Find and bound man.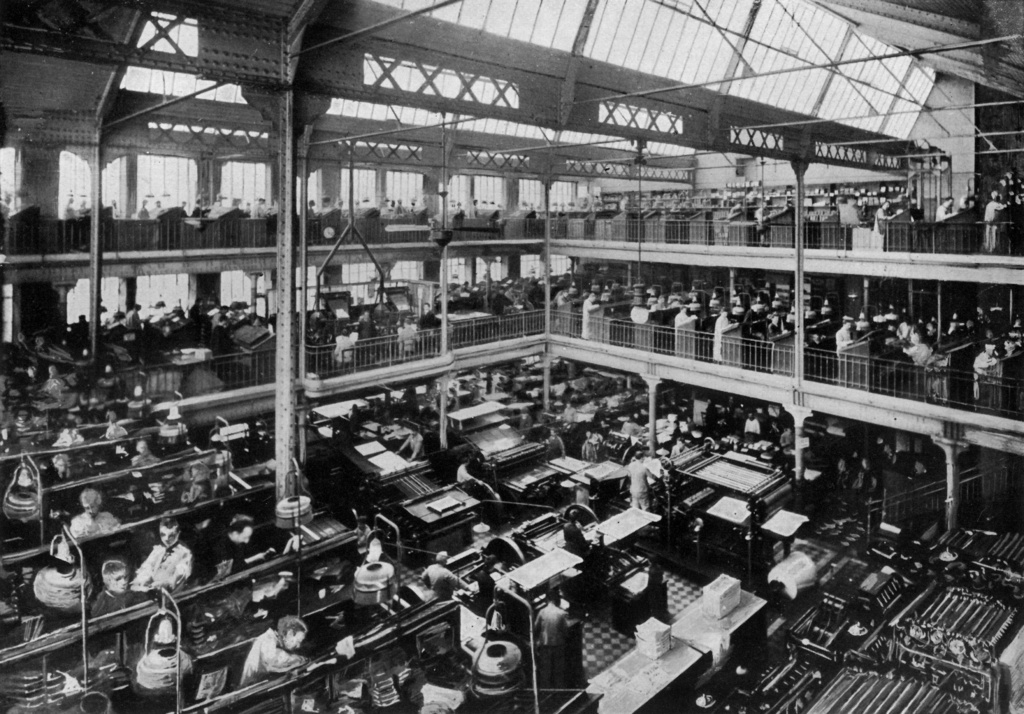
Bound: crop(131, 514, 195, 593).
